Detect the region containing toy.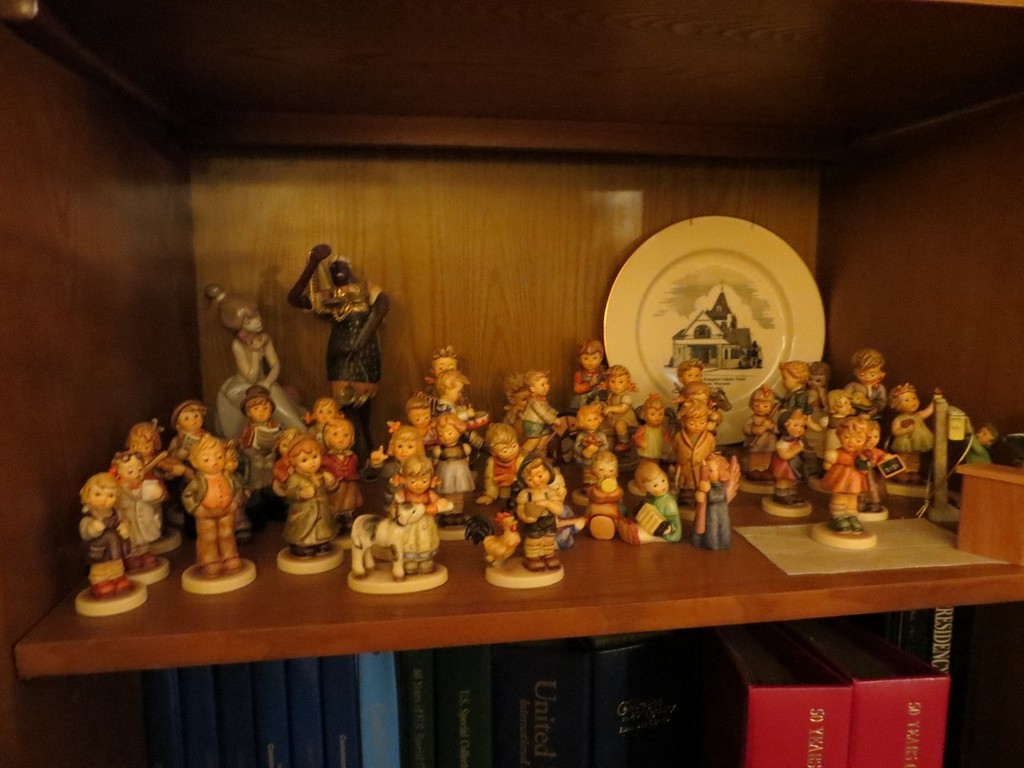
bbox(611, 457, 684, 545).
